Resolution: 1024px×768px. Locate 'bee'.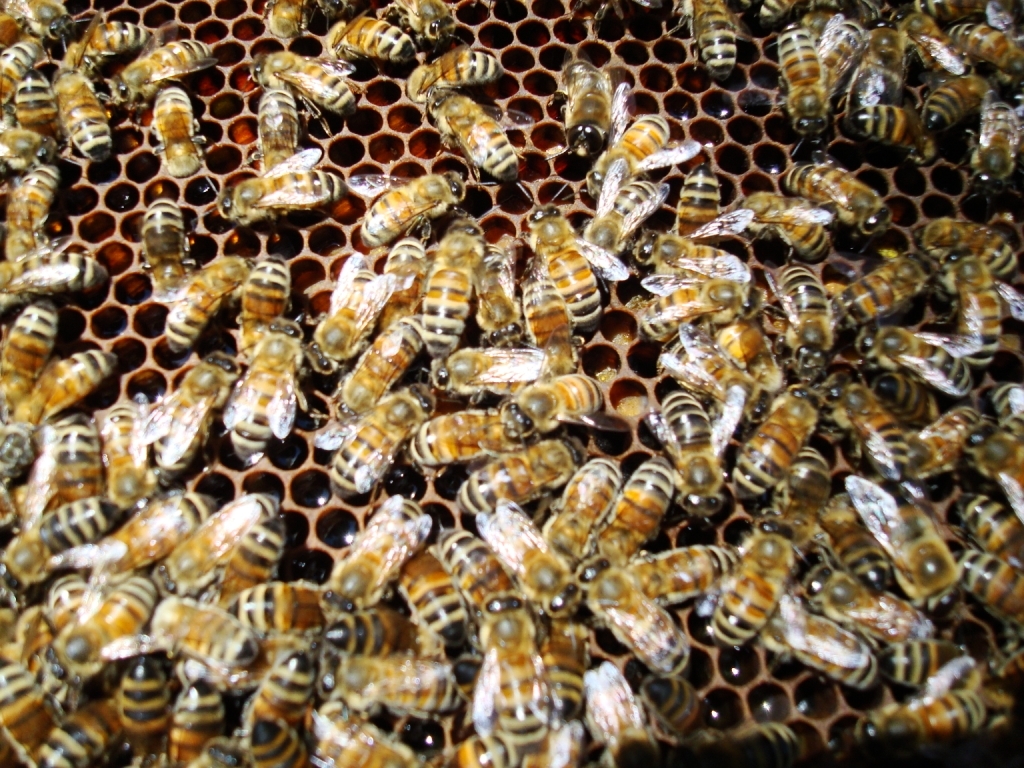
bbox=(403, 209, 485, 364).
